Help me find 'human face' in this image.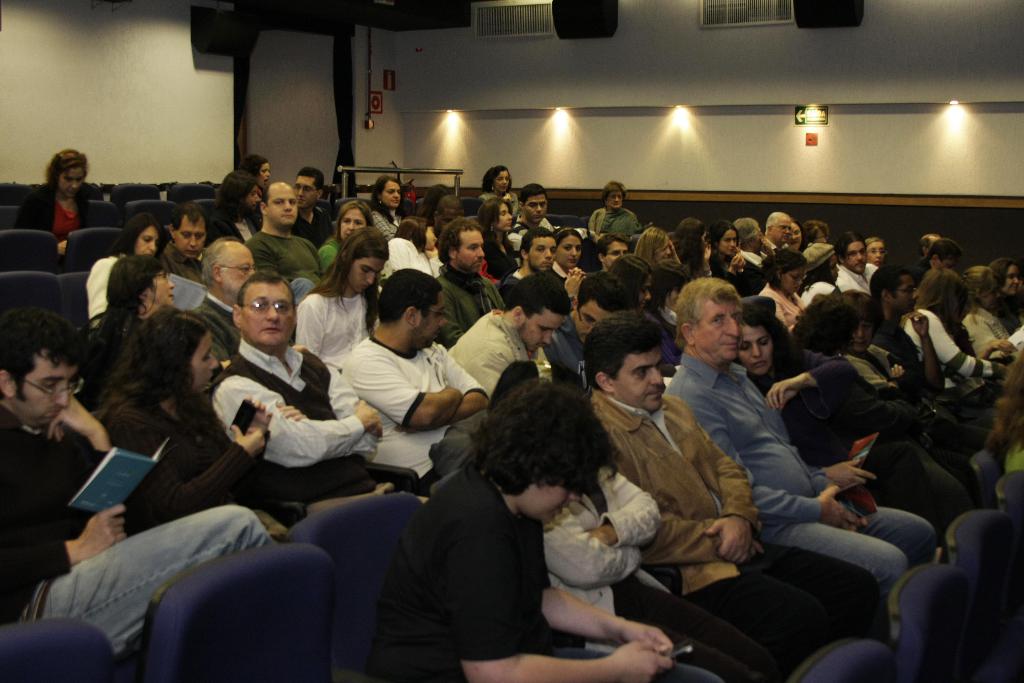
Found it: <box>576,303,606,340</box>.
